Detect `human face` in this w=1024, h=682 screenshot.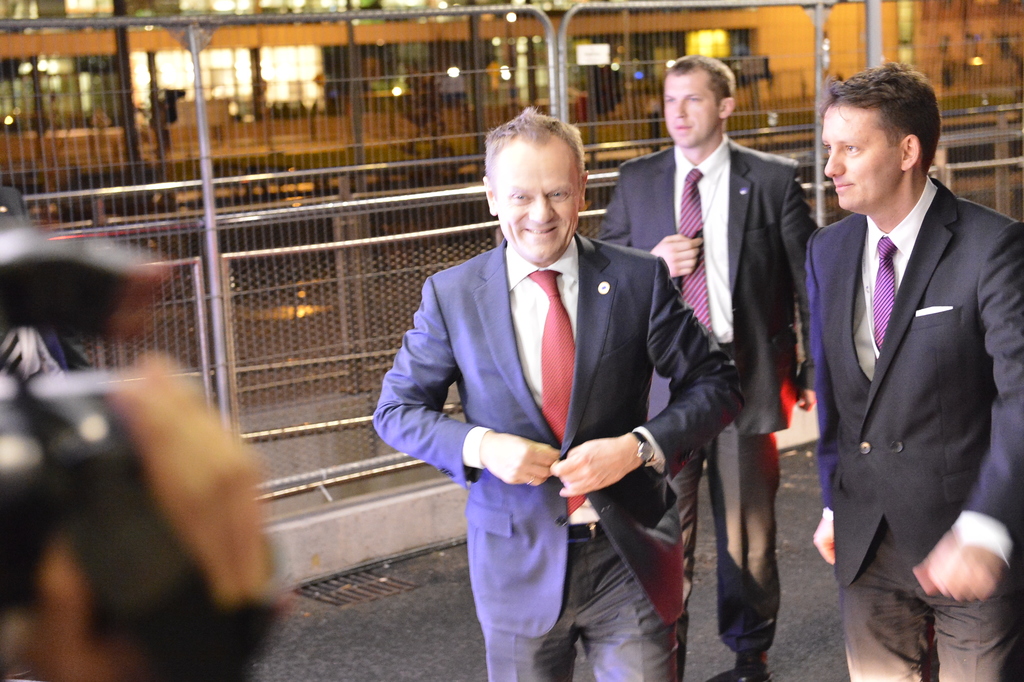
Detection: bbox=[662, 70, 717, 144].
